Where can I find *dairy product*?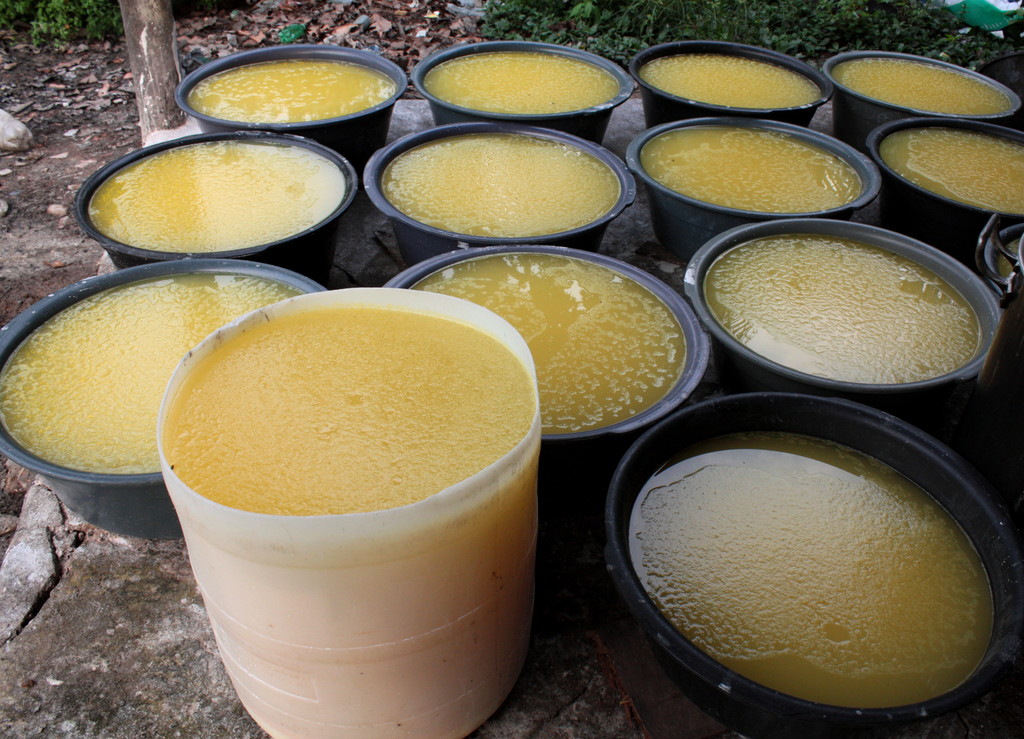
You can find it at x1=637 y1=51 x2=828 y2=113.
